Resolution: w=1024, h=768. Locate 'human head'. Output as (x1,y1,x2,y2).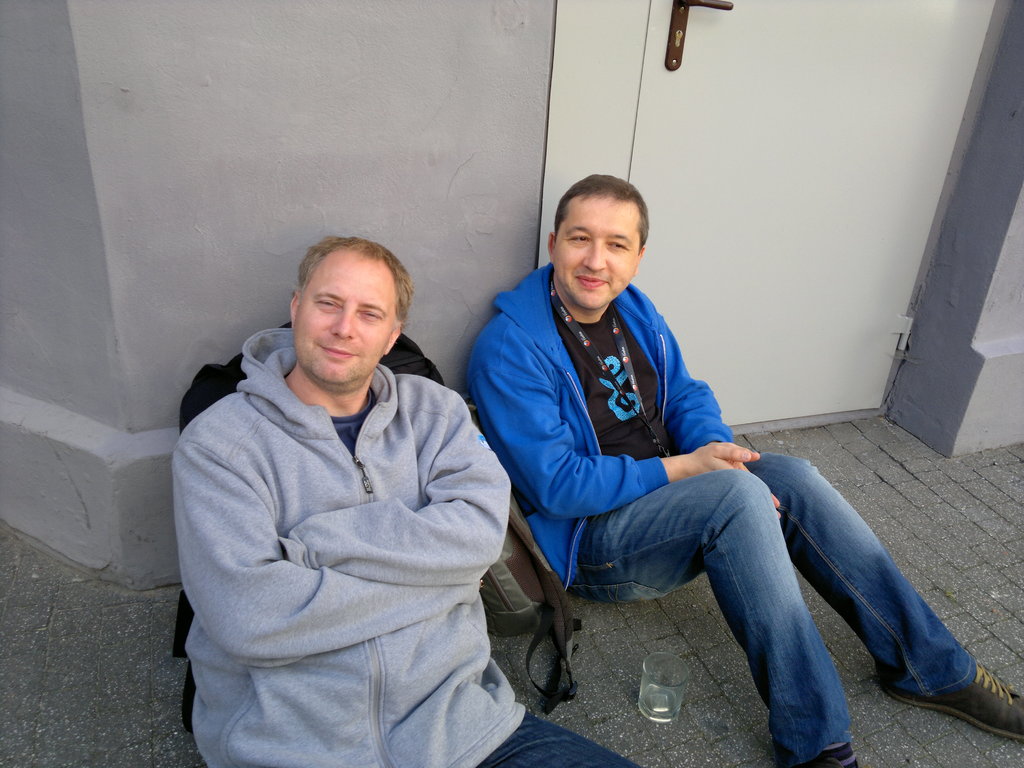
(545,169,646,309).
